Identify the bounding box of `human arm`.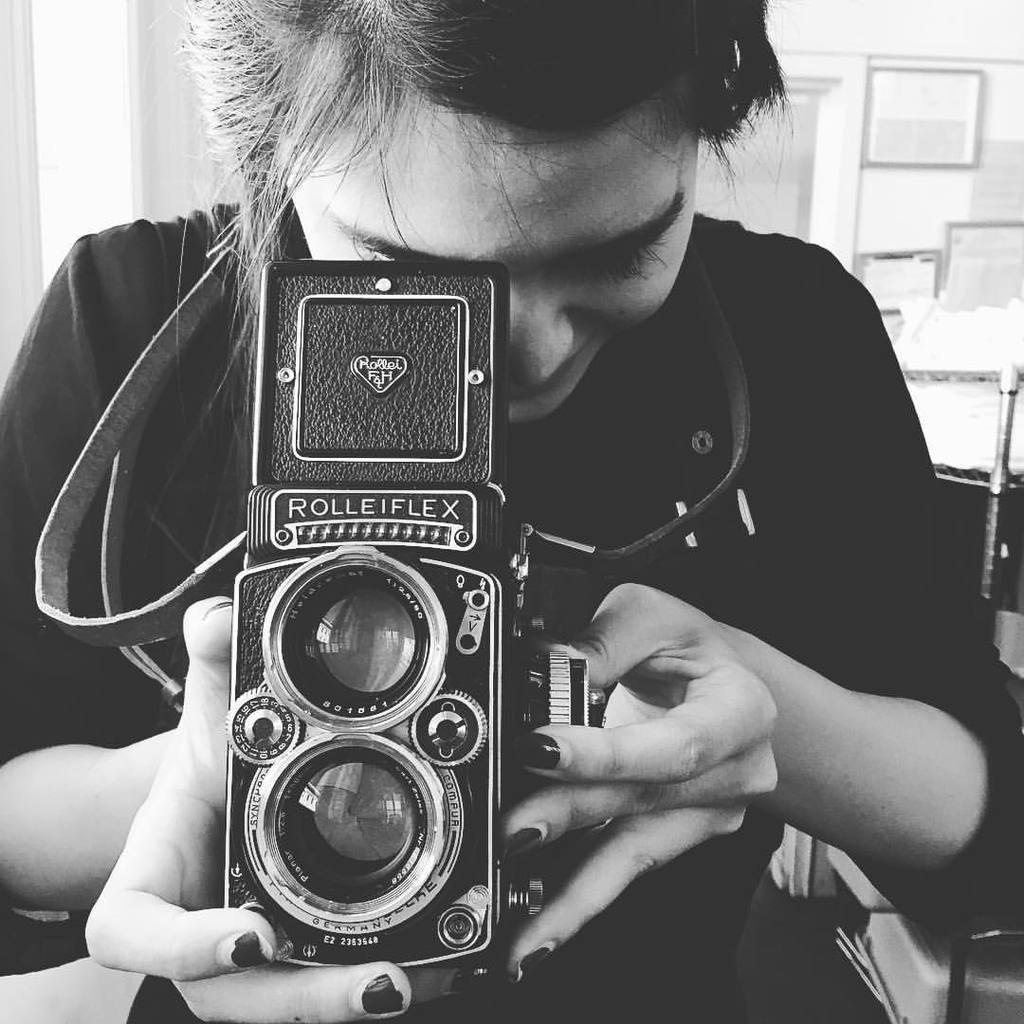
[left=493, top=246, right=1023, bottom=990].
